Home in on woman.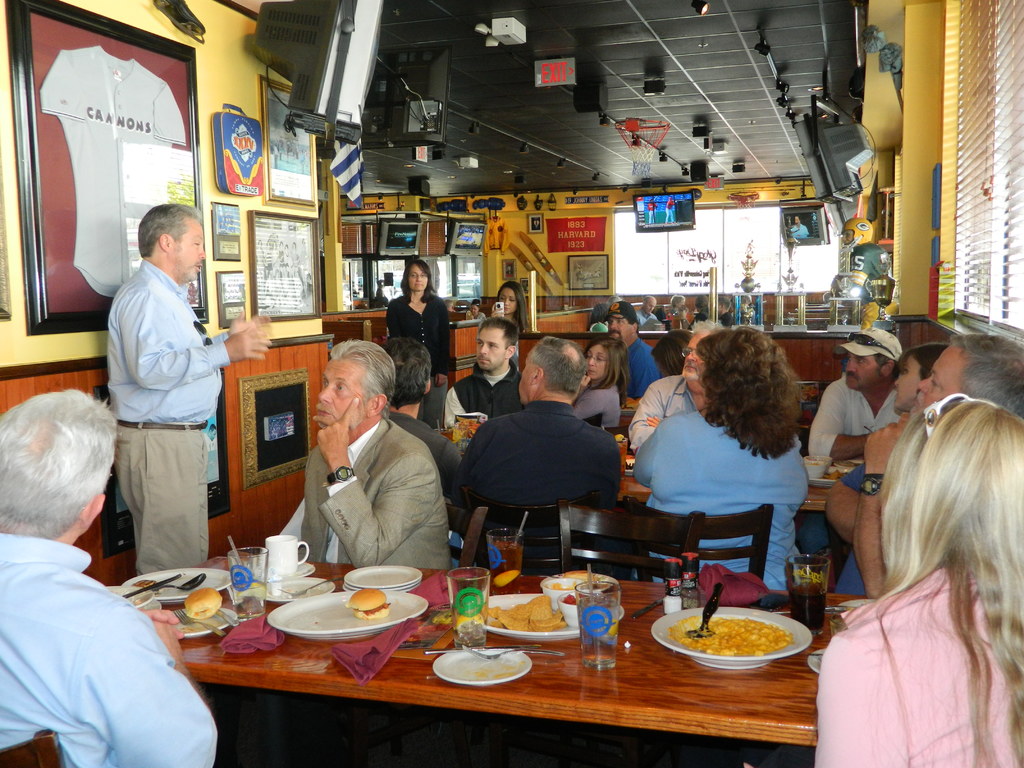
Homed in at select_region(386, 257, 452, 429).
